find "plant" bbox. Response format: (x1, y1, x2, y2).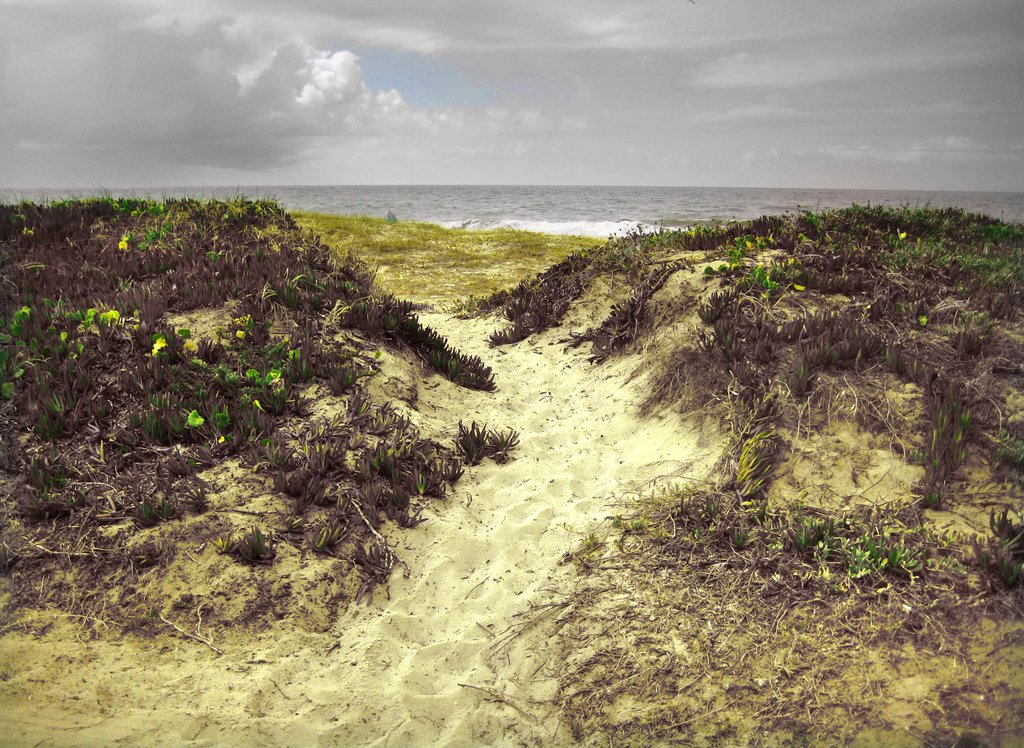
(437, 195, 1023, 537).
